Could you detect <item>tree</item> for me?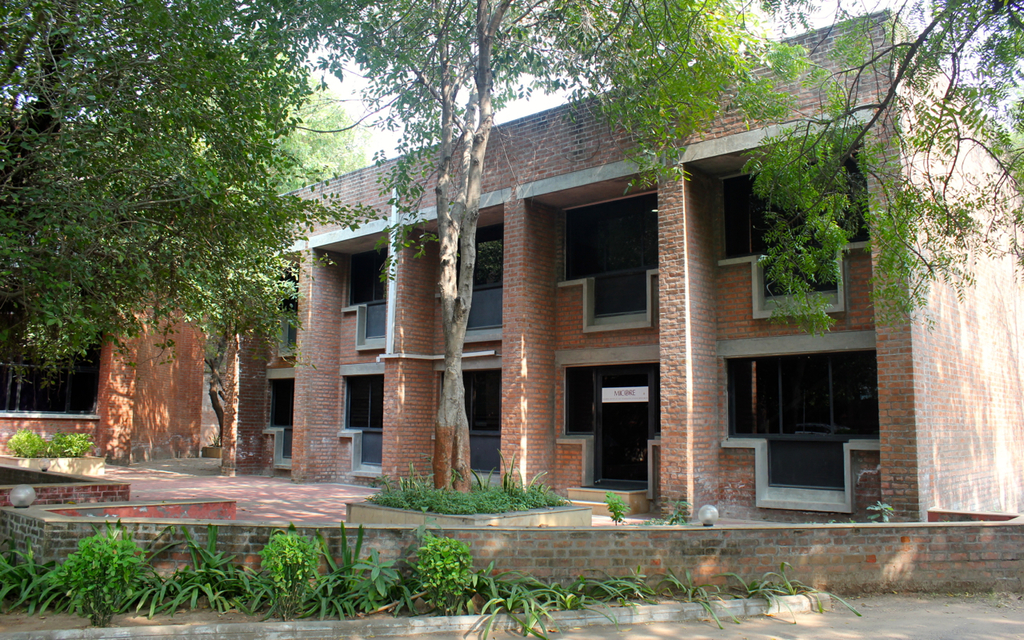
Detection result: {"x1": 312, "y1": 0, "x2": 770, "y2": 491}.
